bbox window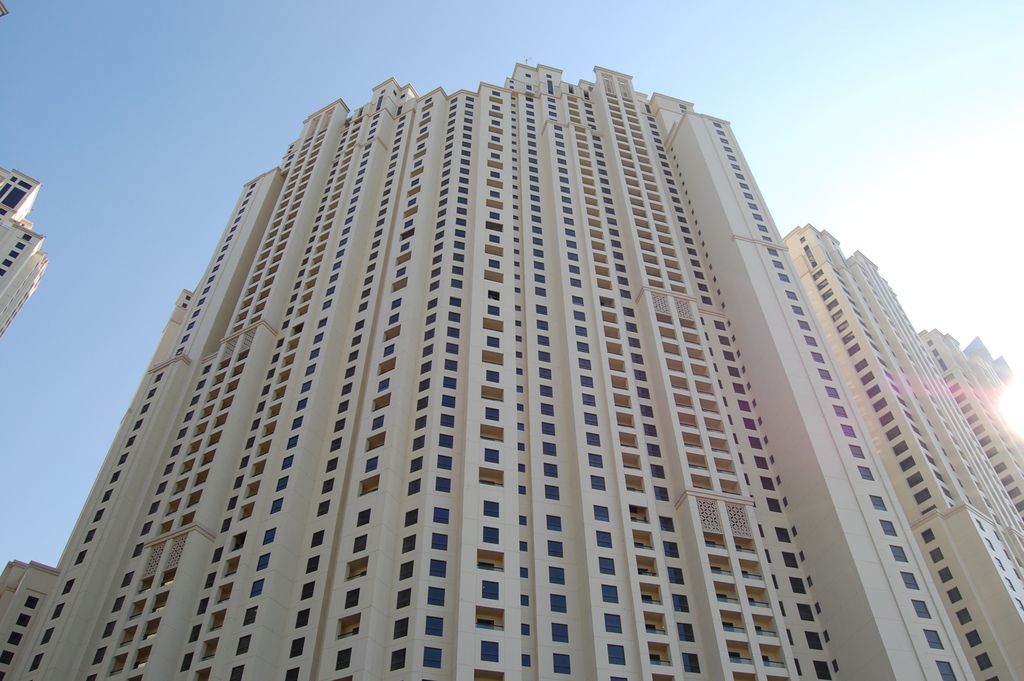
[left=431, top=587, right=445, bottom=609]
